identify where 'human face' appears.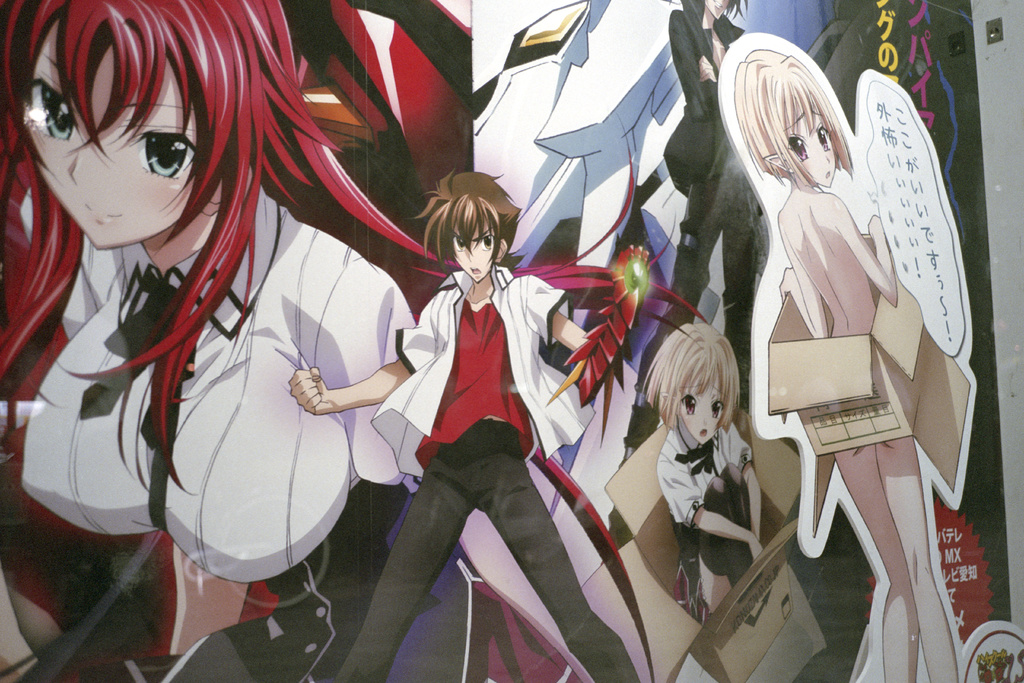
Appears at x1=681, y1=374, x2=726, y2=443.
